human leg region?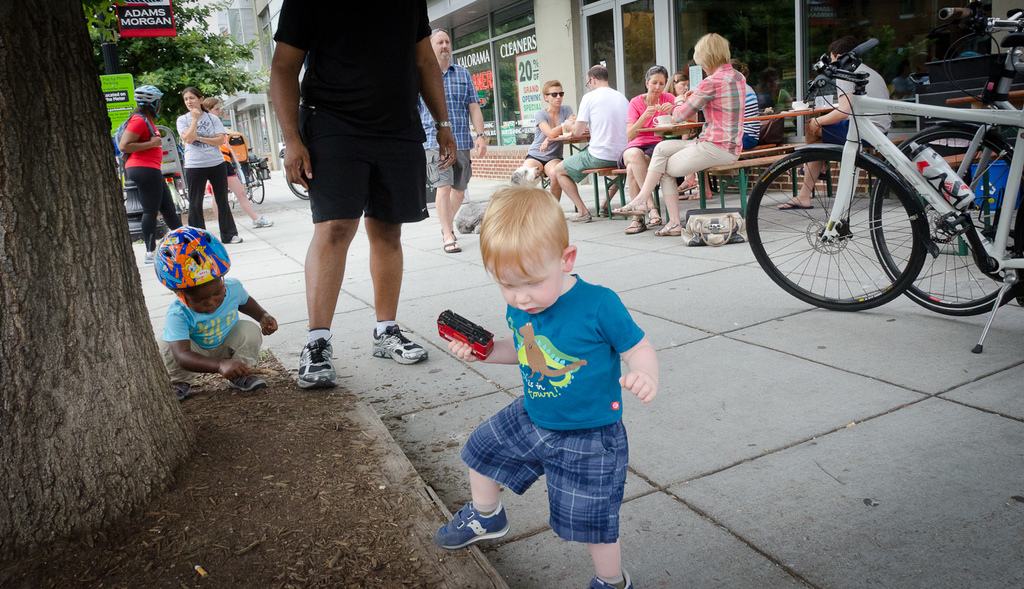
[610,137,739,238]
